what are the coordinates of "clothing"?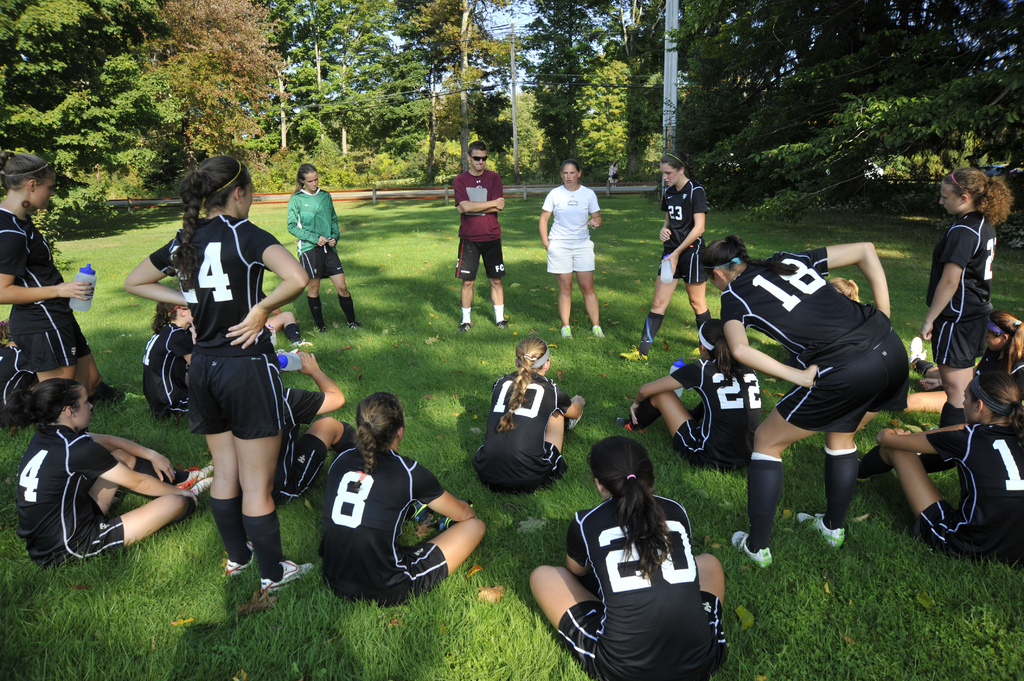
left=0, top=205, right=90, bottom=371.
